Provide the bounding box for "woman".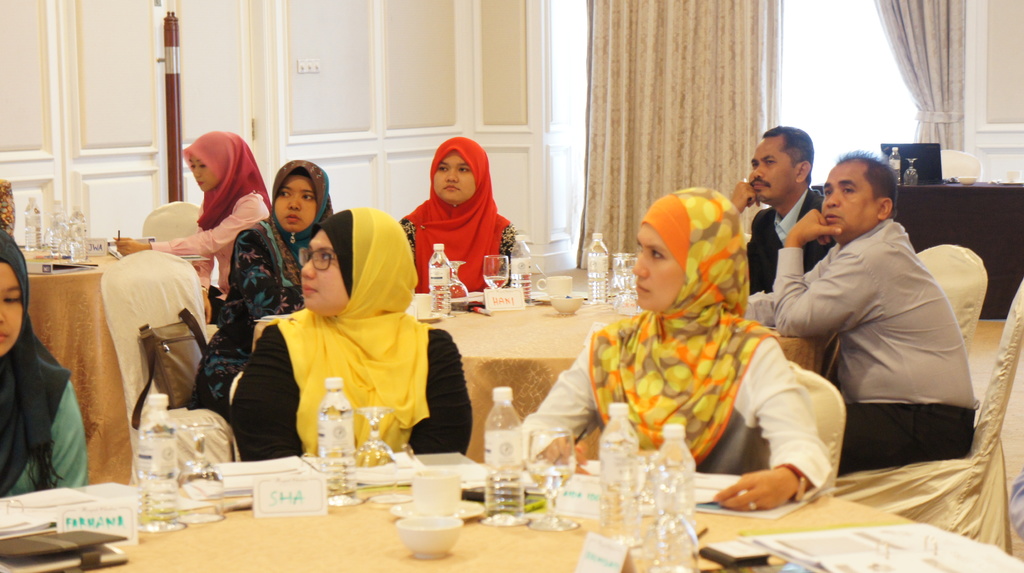
crop(399, 135, 516, 293).
